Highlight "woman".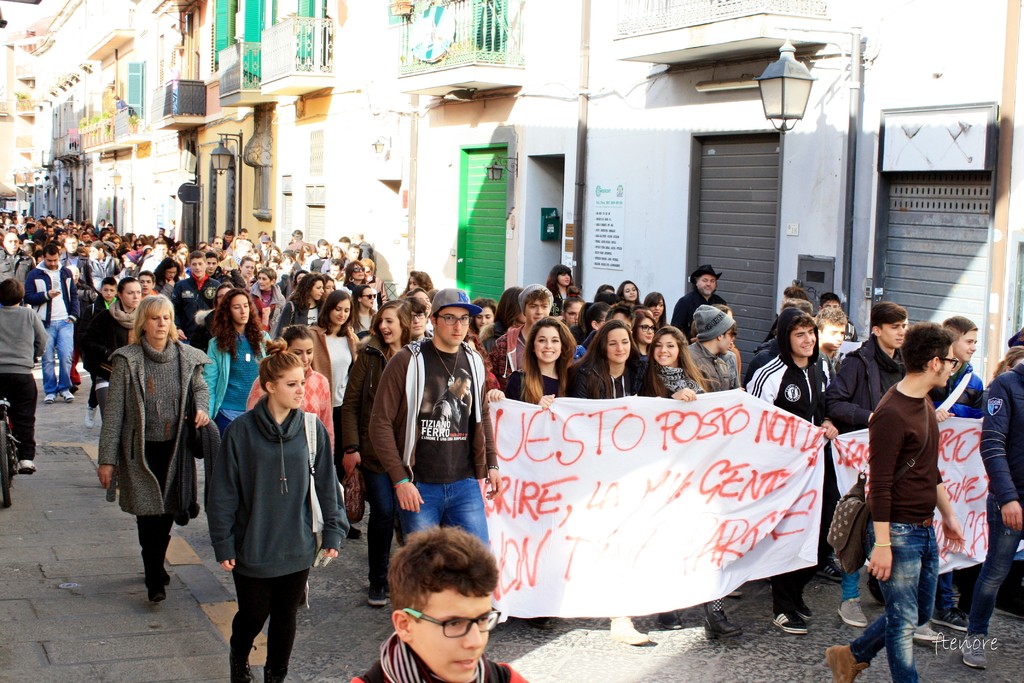
Highlighted region: <bbox>232, 256, 255, 292</bbox>.
